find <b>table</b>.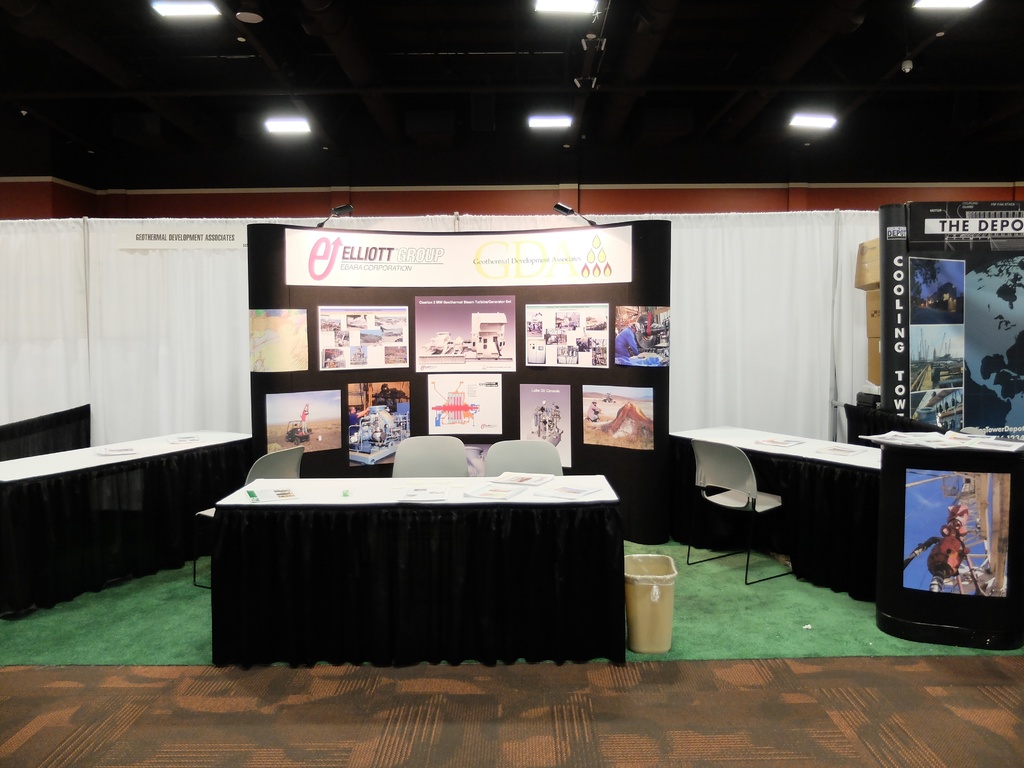
{"x1": 1, "y1": 430, "x2": 257, "y2": 620}.
